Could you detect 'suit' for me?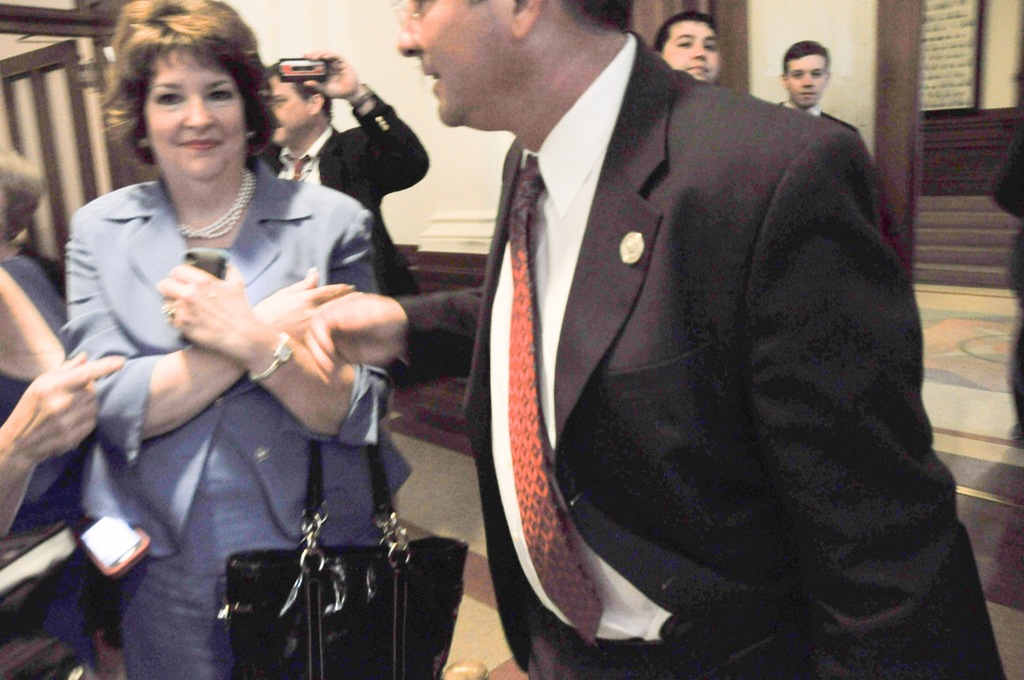
Detection result: (left=53, top=174, right=394, bottom=557).
